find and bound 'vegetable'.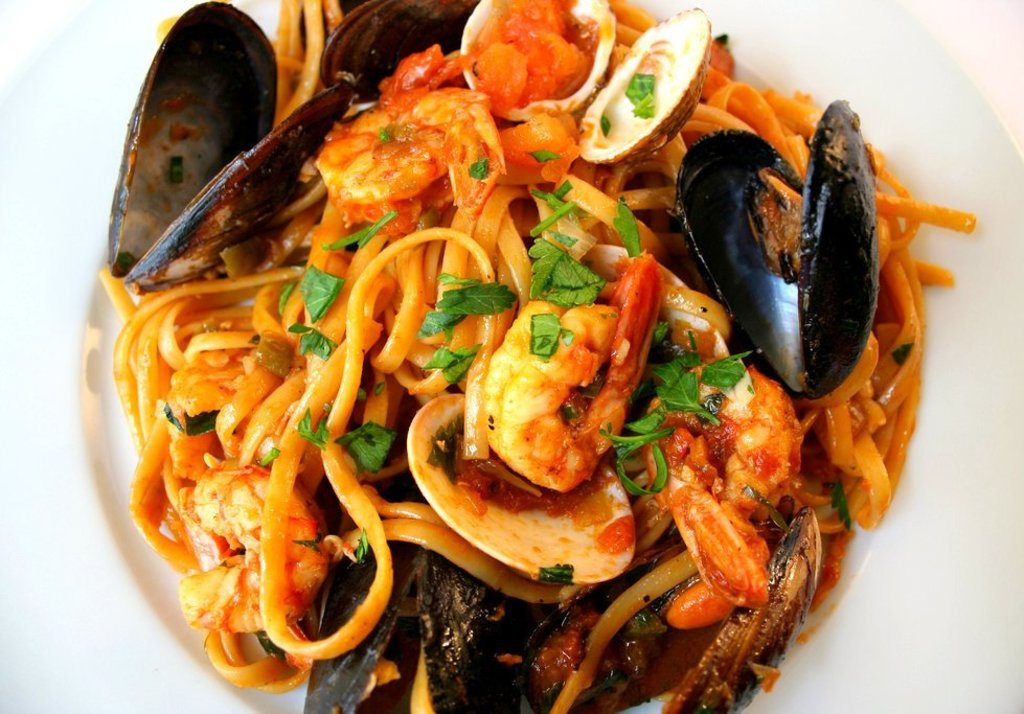
Bound: 615/198/642/260.
